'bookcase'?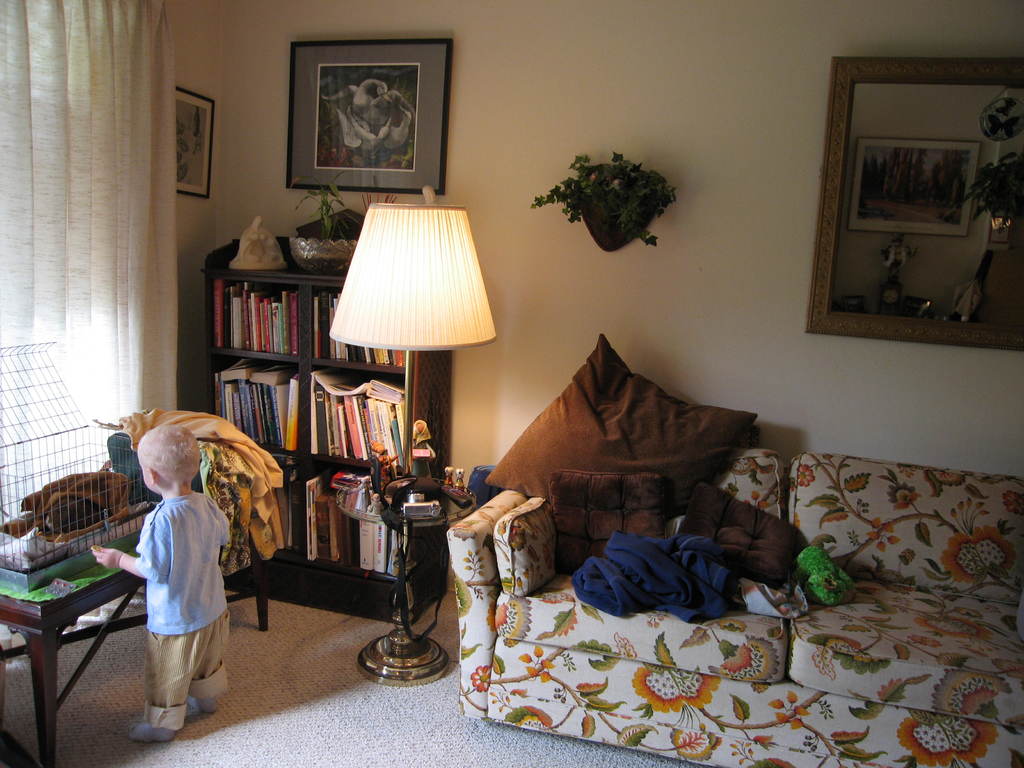
locate(200, 225, 451, 628)
